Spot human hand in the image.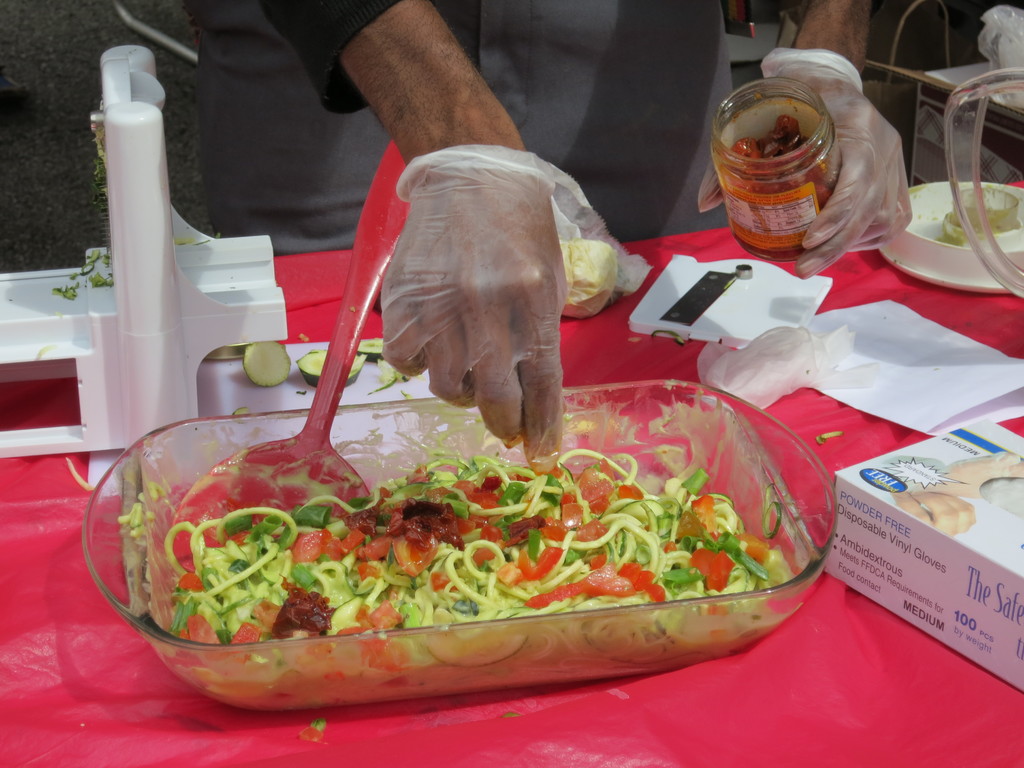
human hand found at rect(346, 0, 547, 187).
